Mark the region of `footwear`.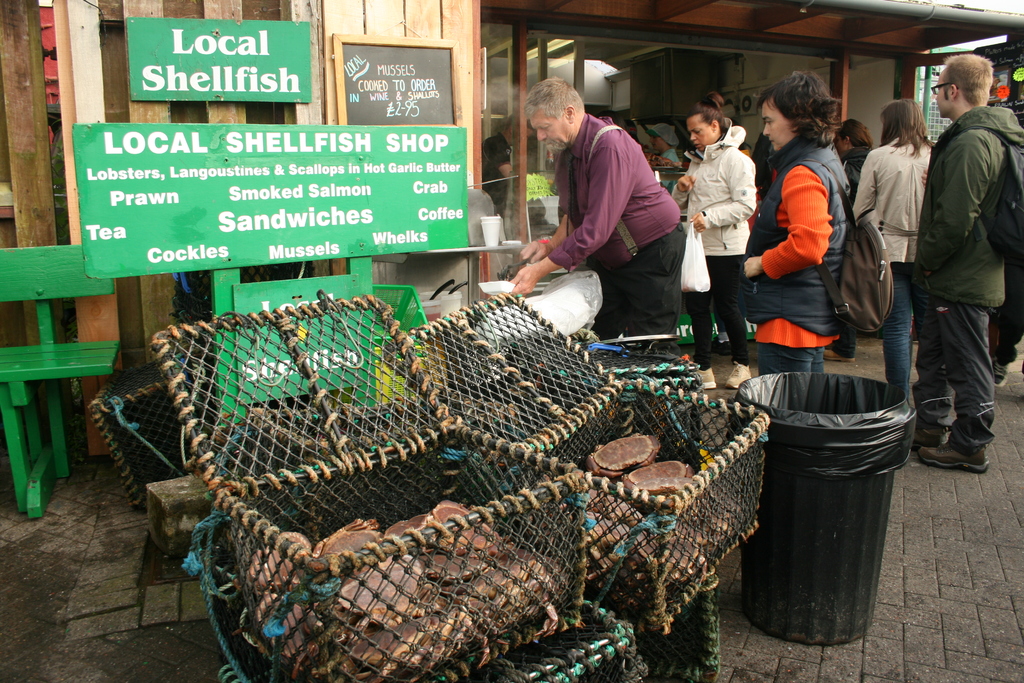
Region: x1=911 y1=429 x2=946 y2=448.
